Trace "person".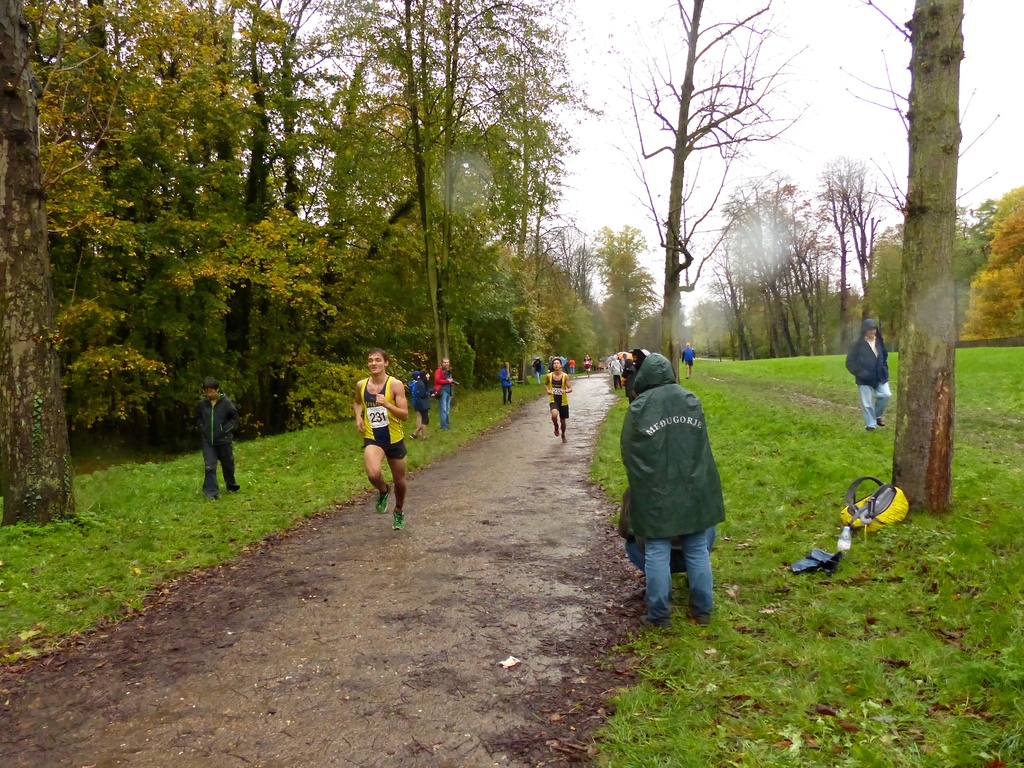
Traced to crop(544, 363, 580, 449).
